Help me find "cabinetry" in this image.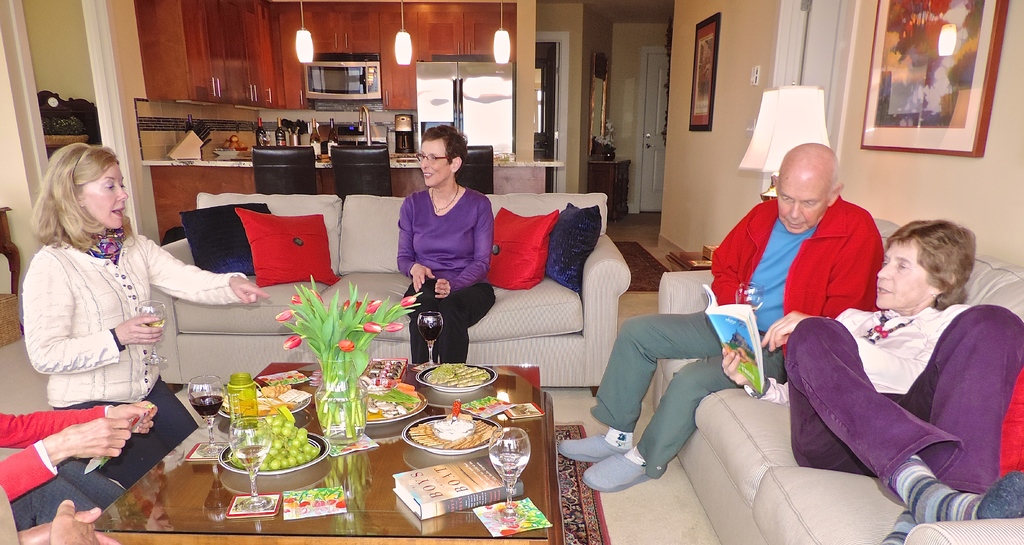
Found it: 276,11,394,127.
